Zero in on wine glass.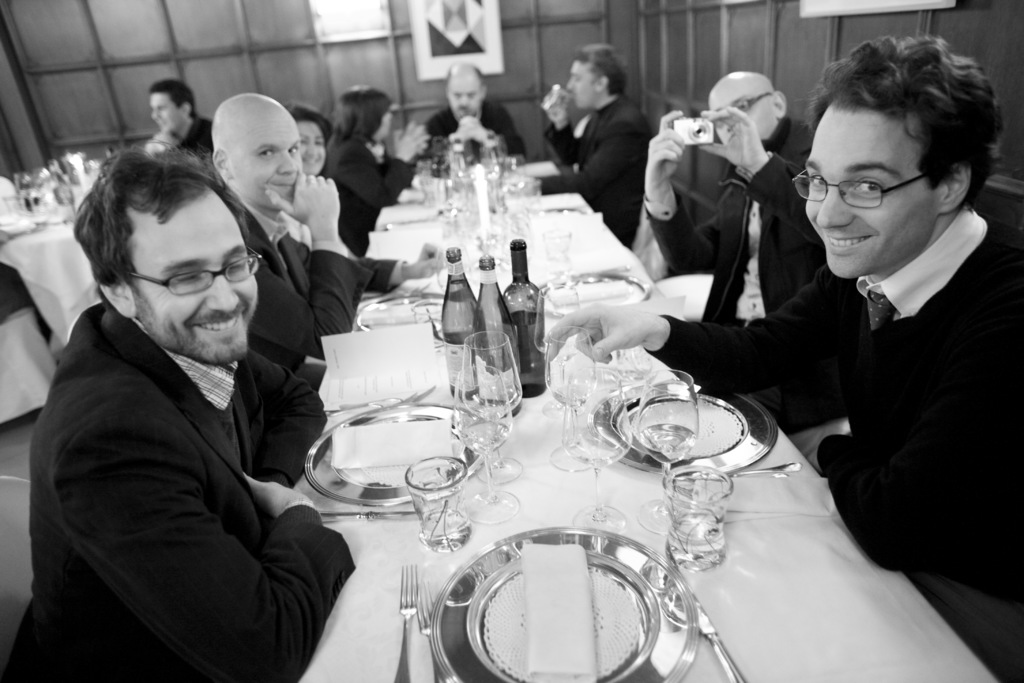
Zeroed in: (left=562, top=368, right=626, bottom=539).
